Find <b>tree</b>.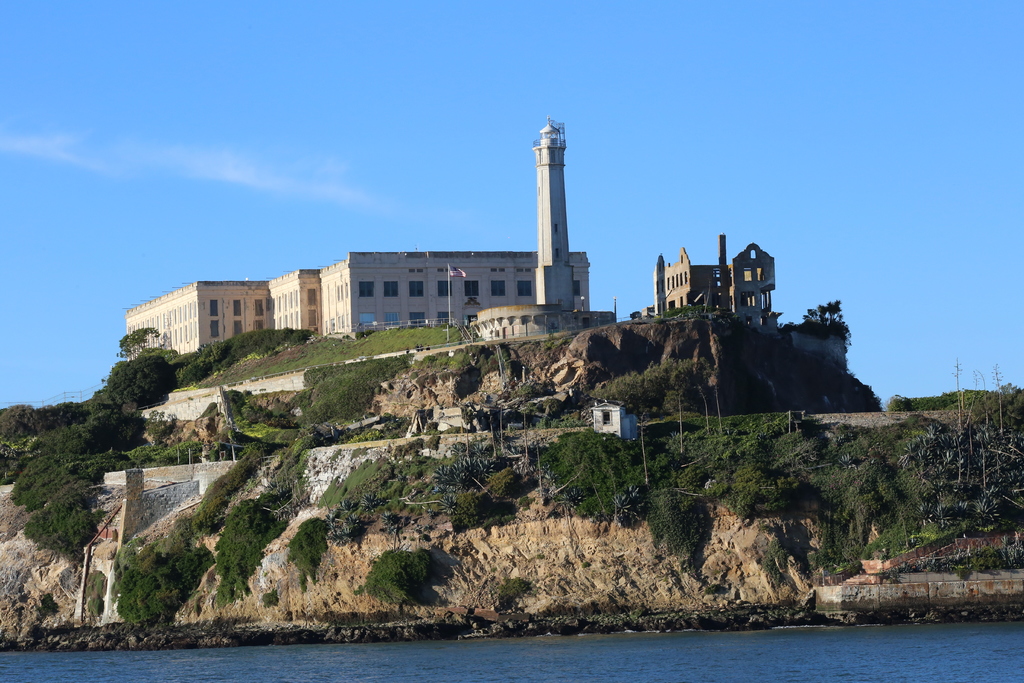
l=116, t=322, r=160, b=354.
